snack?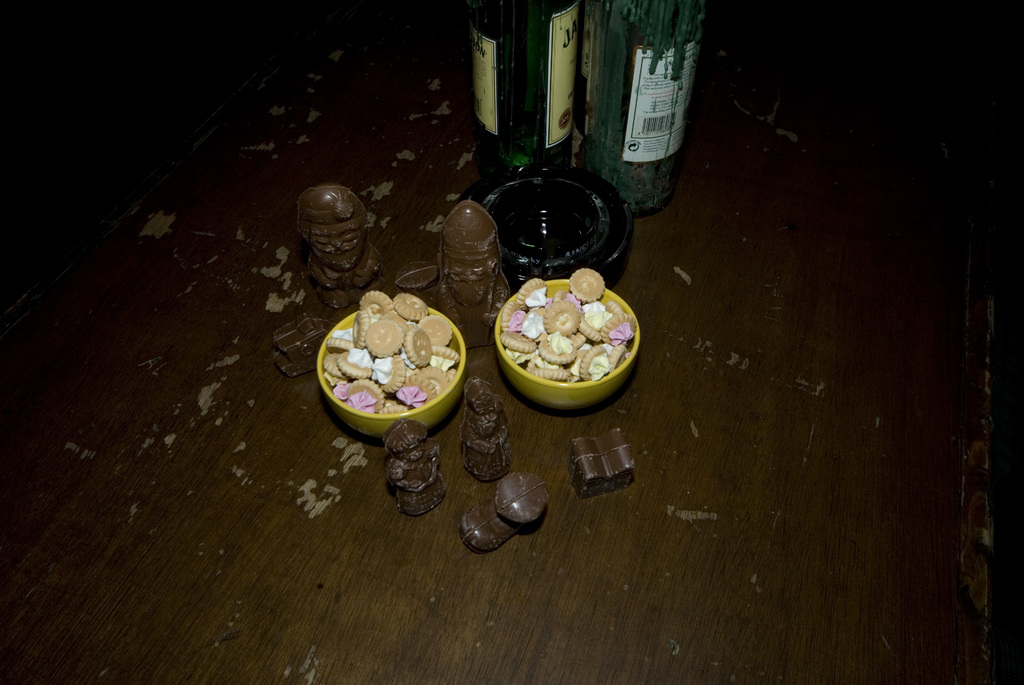
{"x1": 495, "y1": 269, "x2": 632, "y2": 388}
